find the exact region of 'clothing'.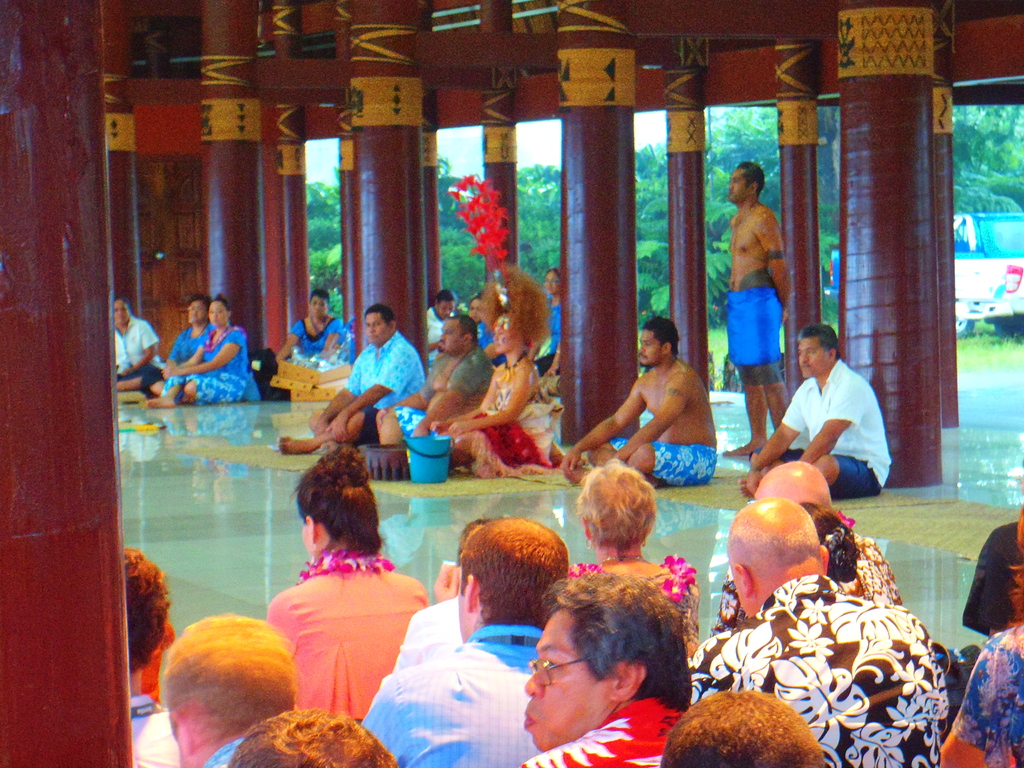
Exact region: [x1=130, y1=694, x2=202, y2=767].
